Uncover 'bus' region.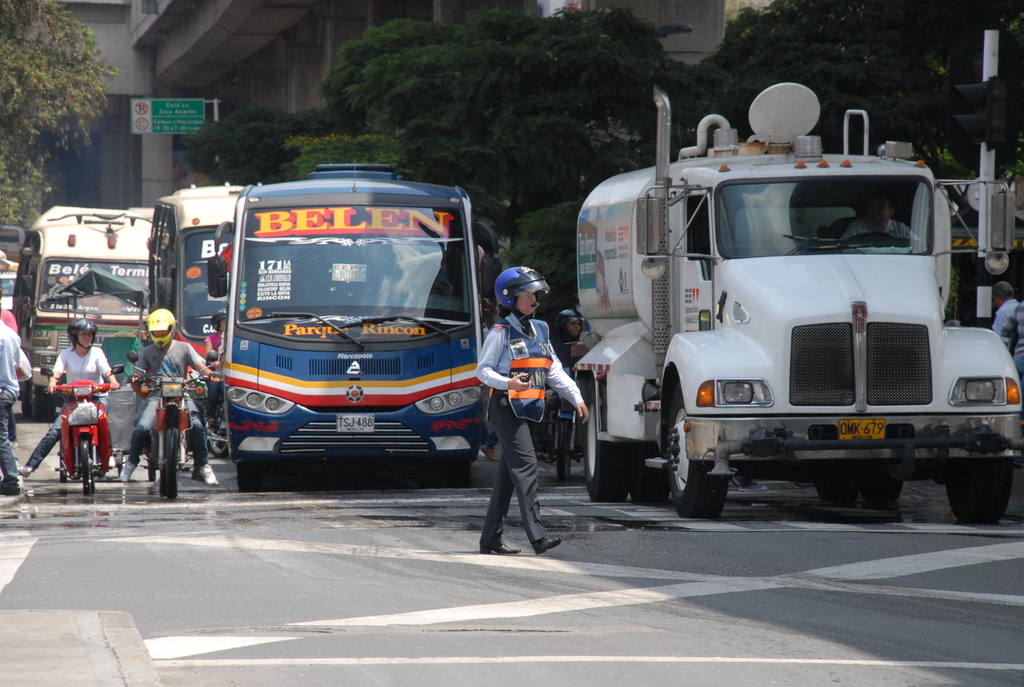
Uncovered: bbox(211, 157, 502, 489).
